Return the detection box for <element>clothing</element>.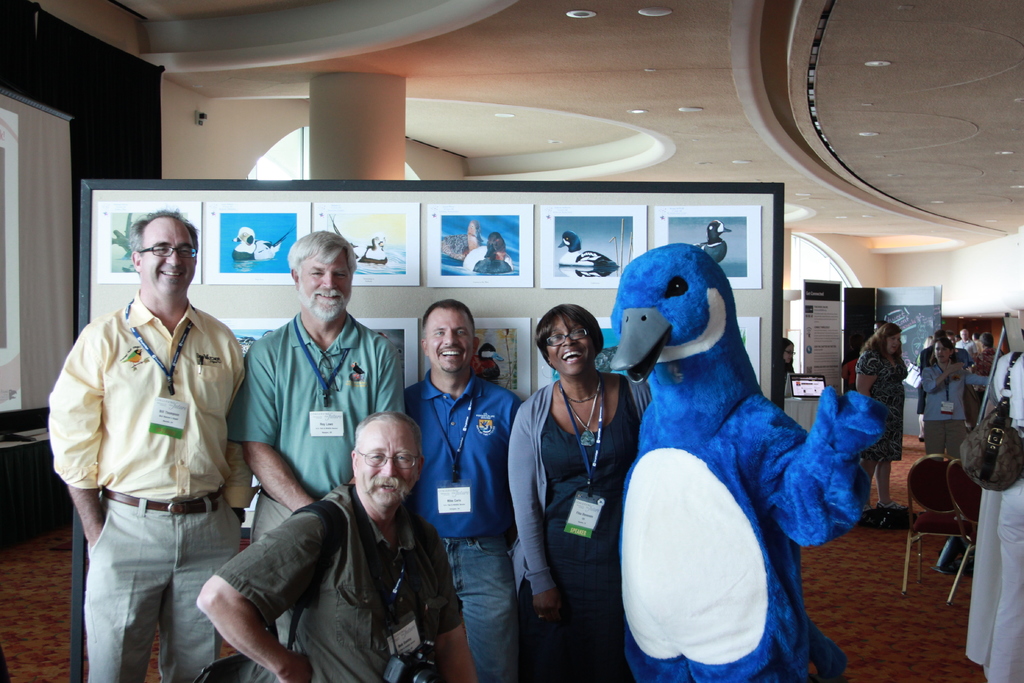
(506,376,652,682).
